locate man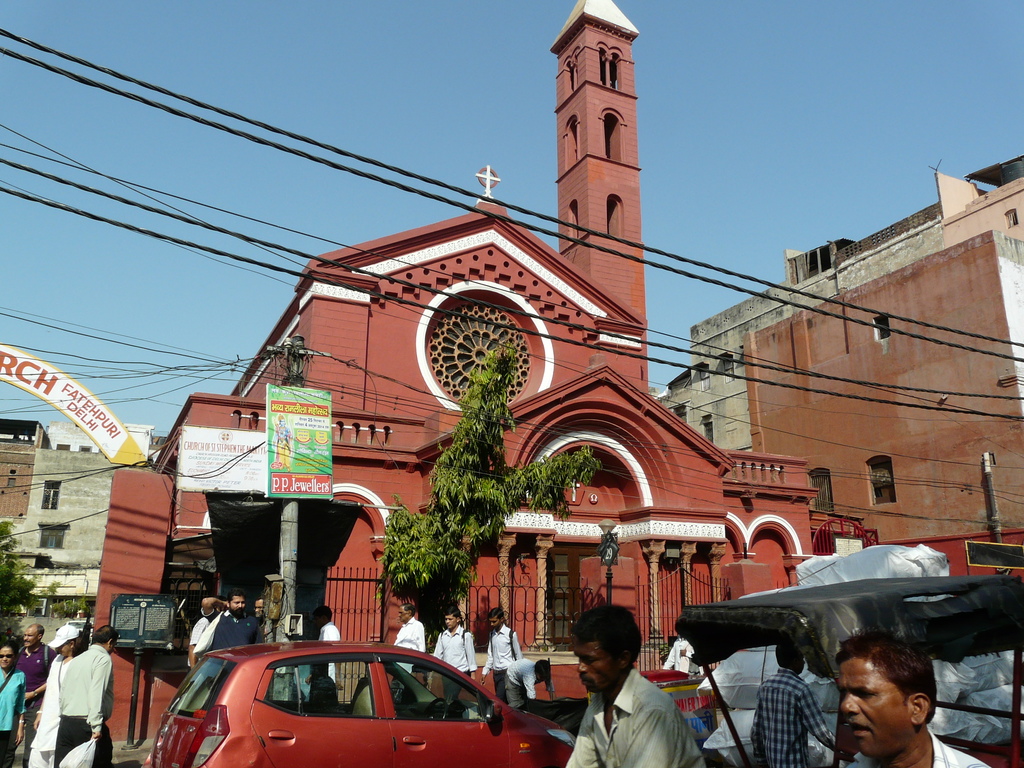
box(390, 603, 431, 662)
